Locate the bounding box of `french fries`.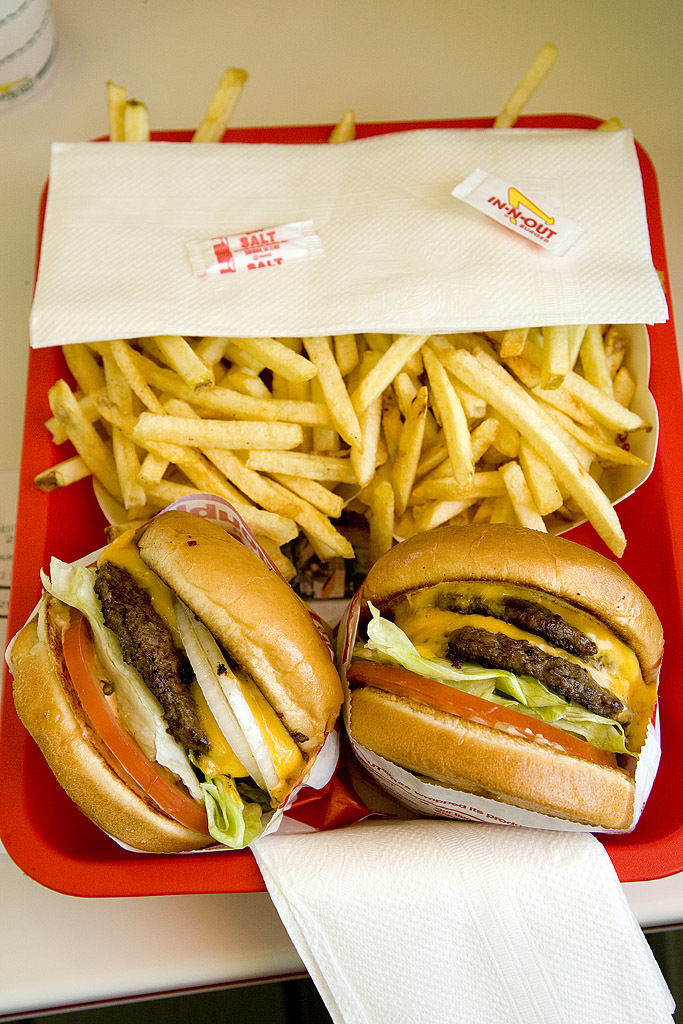
Bounding box: <bbox>132, 100, 146, 141</bbox>.
